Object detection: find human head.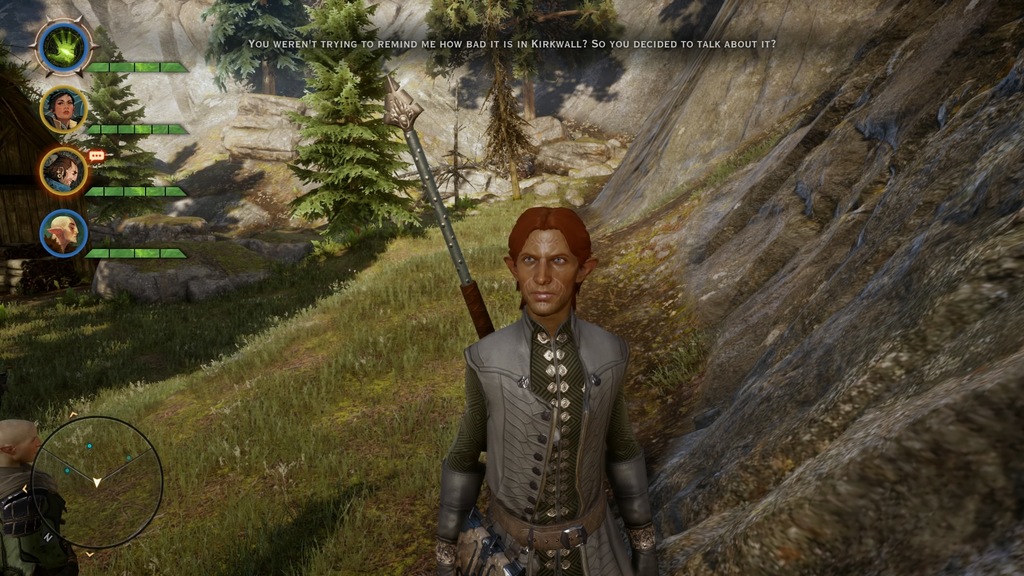
detection(50, 154, 77, 187).
